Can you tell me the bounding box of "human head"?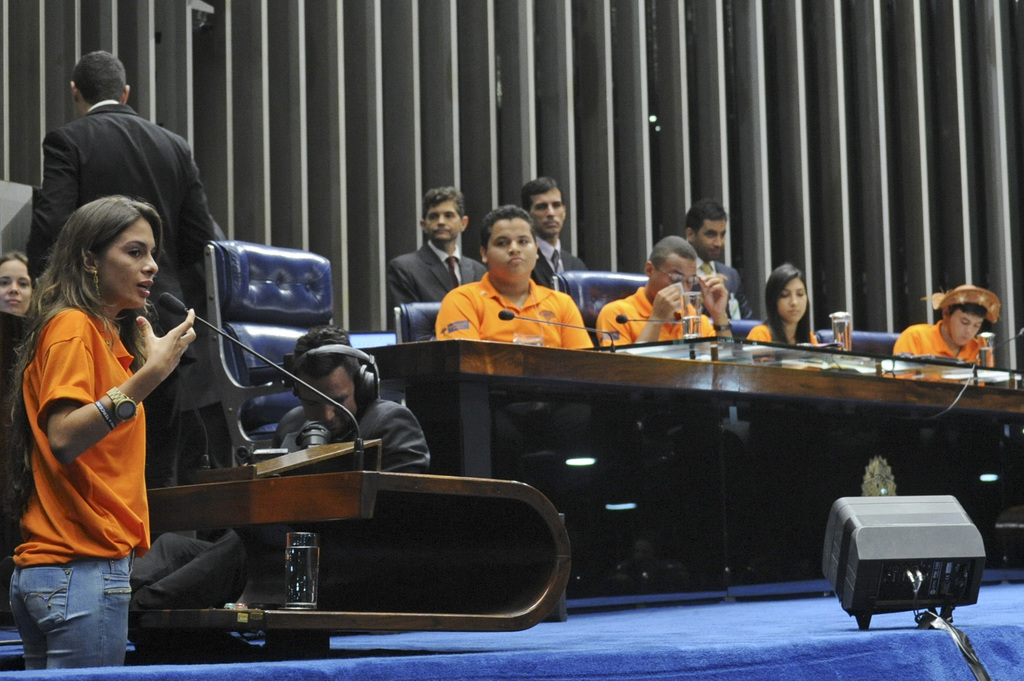
x1=417, y1=188, x2=470, y2=242.
